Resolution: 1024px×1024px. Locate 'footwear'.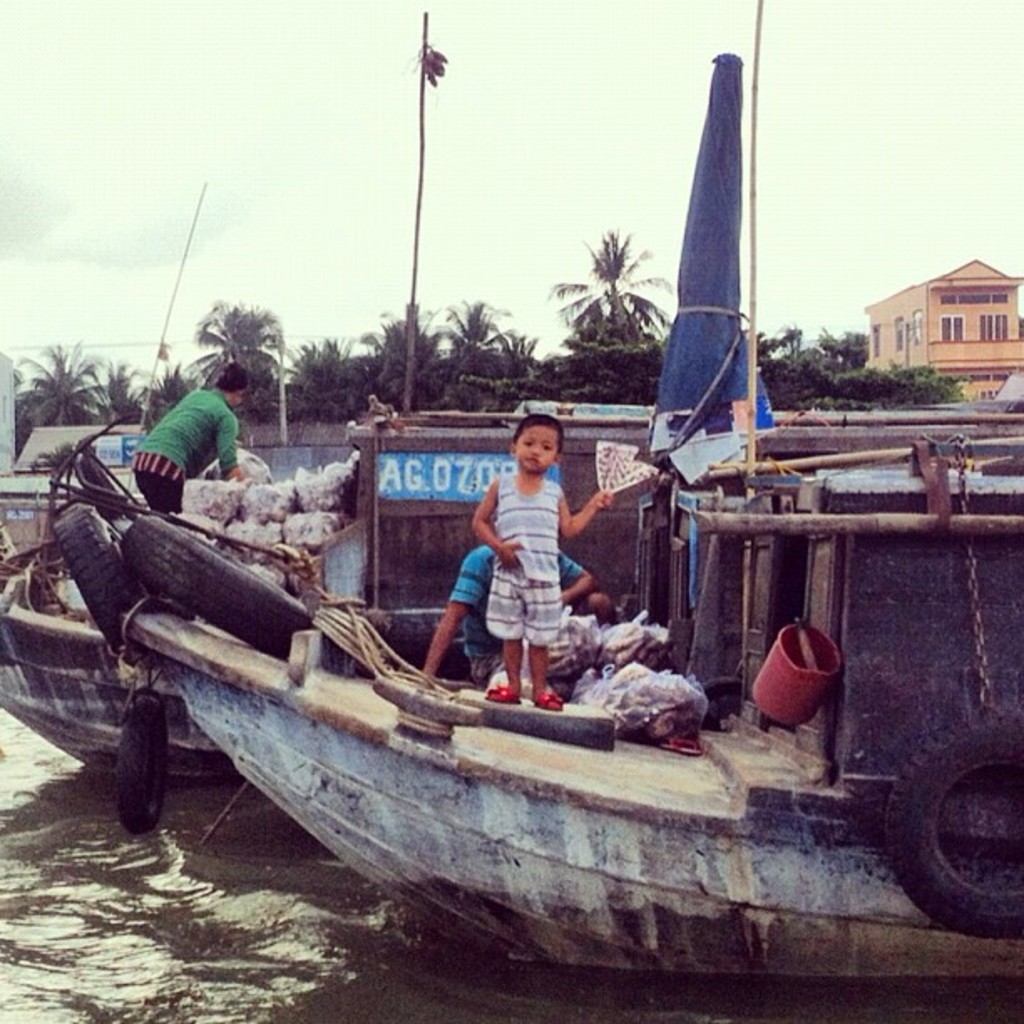
(530, 679, 567, 713).
